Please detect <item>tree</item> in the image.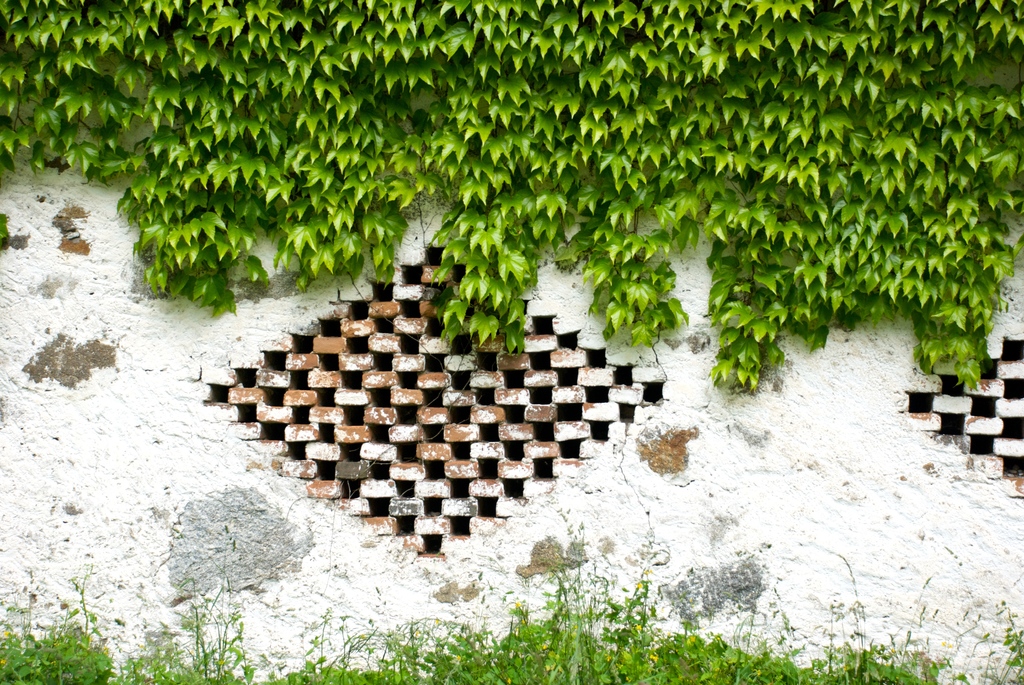
(left=0, top=0, right=1023, bottom=393).
